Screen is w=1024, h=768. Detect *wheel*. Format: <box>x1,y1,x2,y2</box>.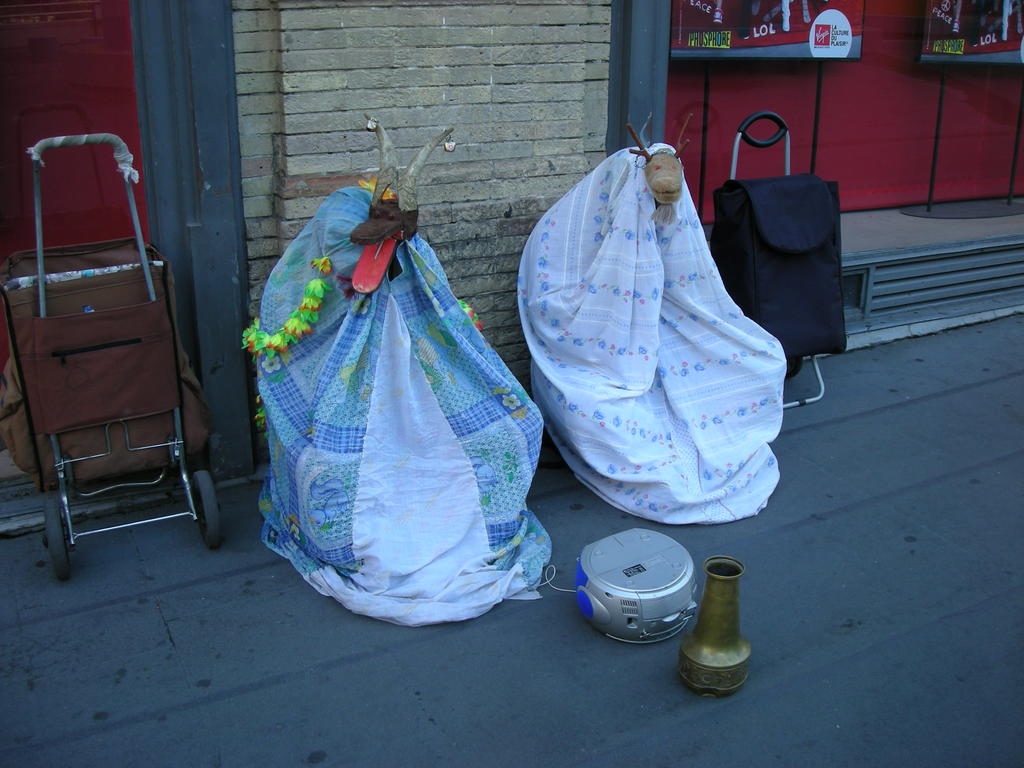
<box>181,469,232,552</box>.
